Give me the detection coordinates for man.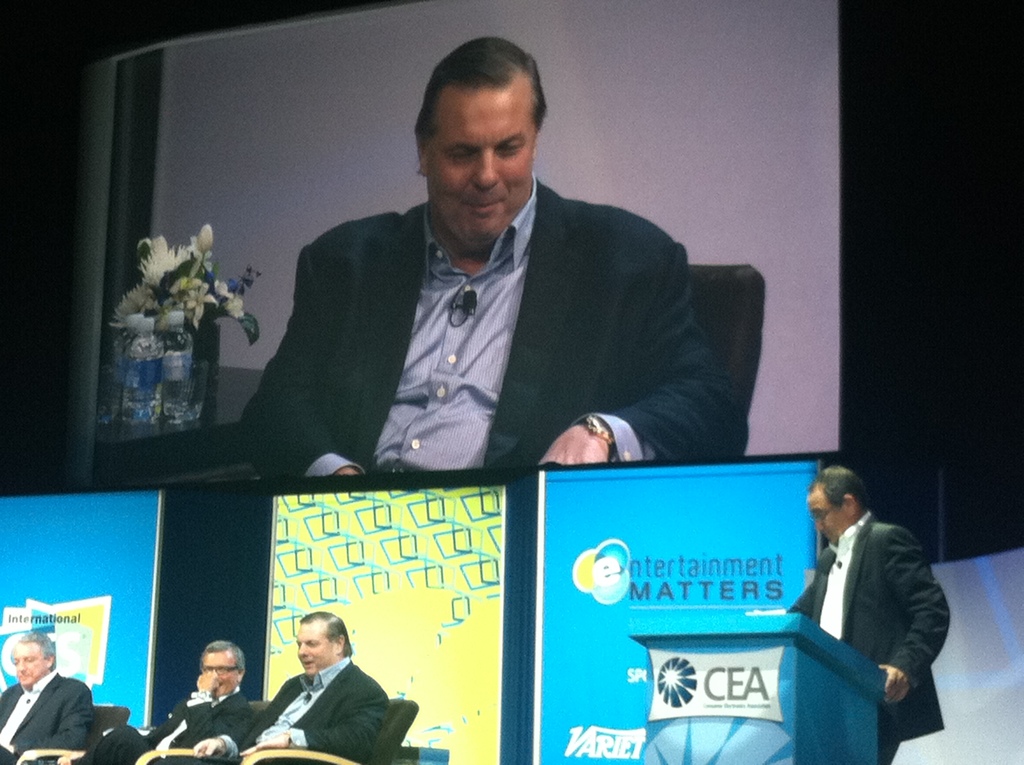
left=0, top=630, right=98, bottom=764.
